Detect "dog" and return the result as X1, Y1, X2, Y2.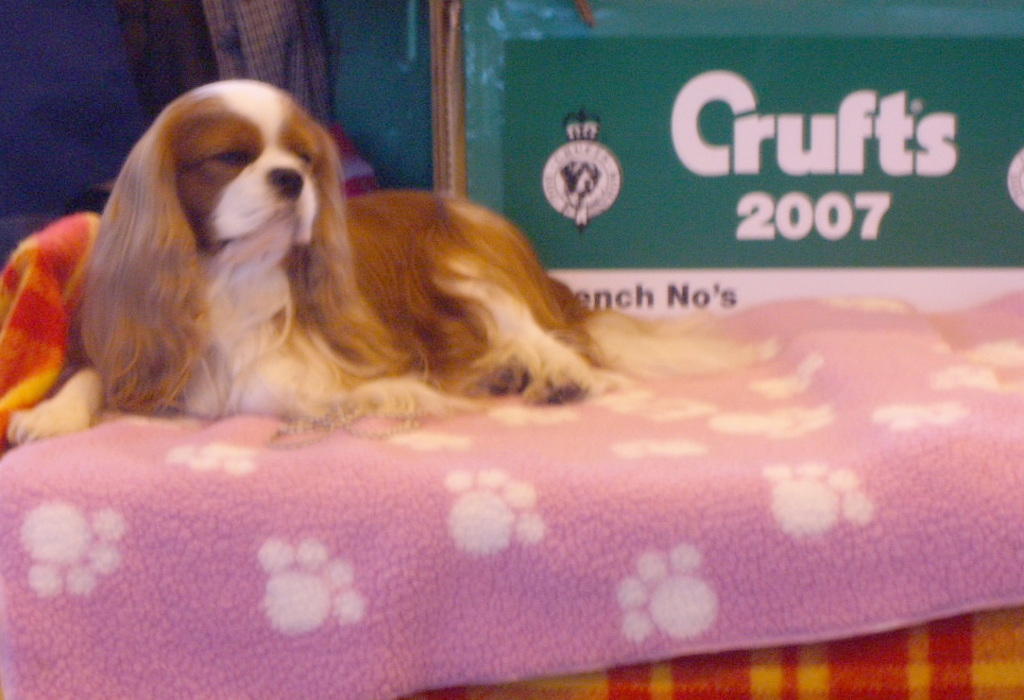
3, 78, 765, 445.
